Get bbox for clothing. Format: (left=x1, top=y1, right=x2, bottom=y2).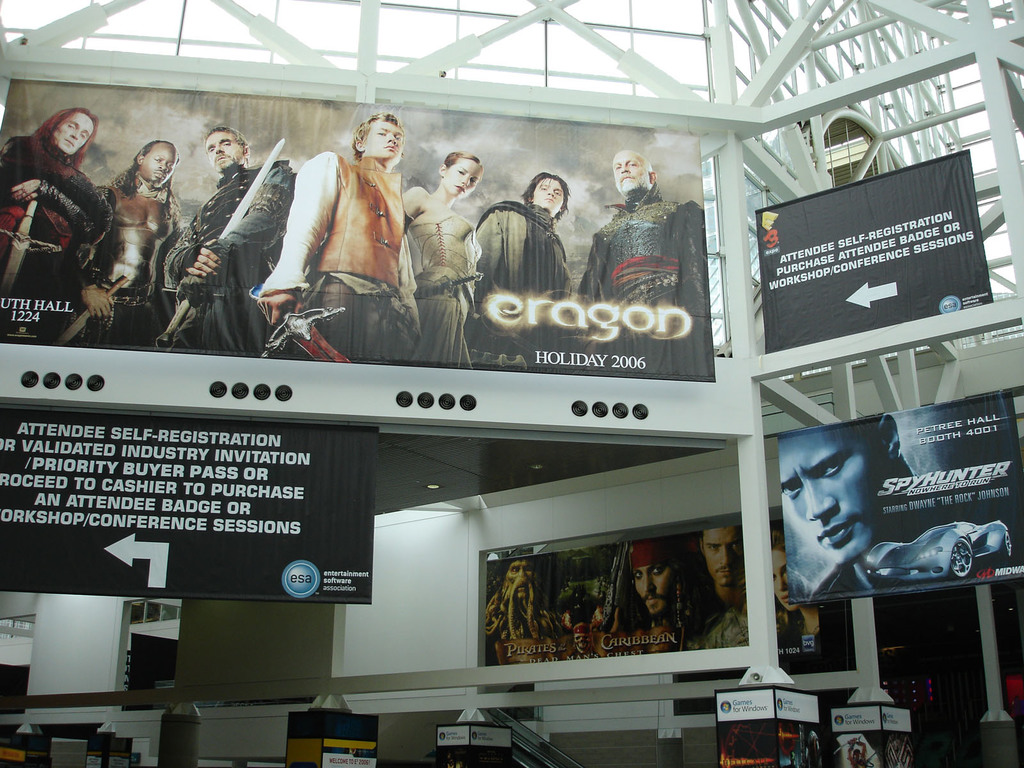
(left=476, top=191, right=577, bottom=368).
